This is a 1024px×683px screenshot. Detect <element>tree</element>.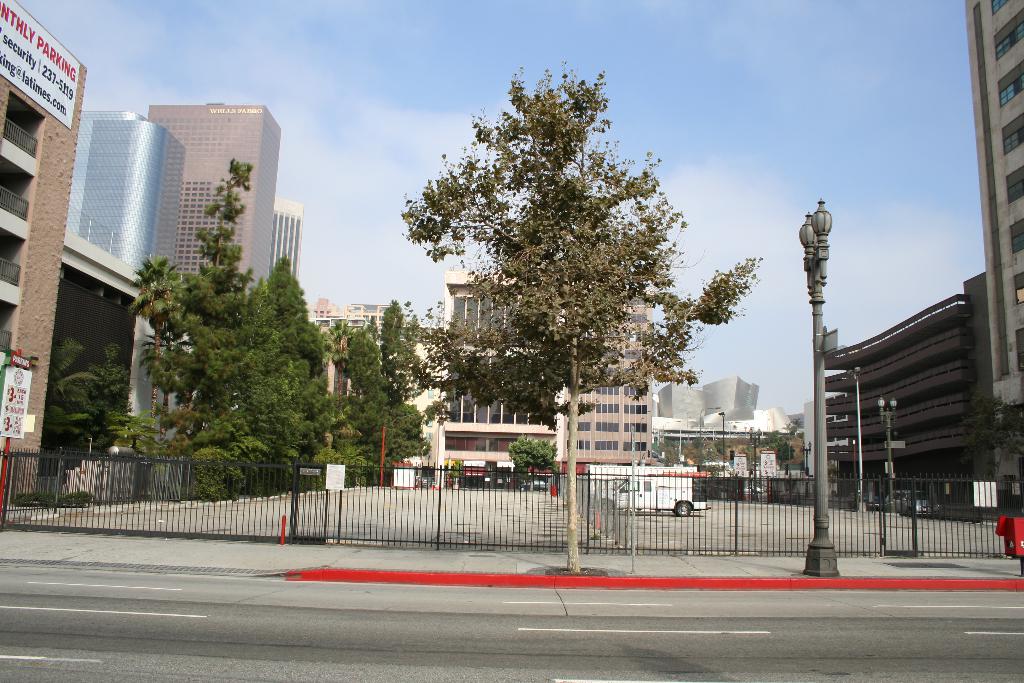
region(508, 439, 558, 493).
